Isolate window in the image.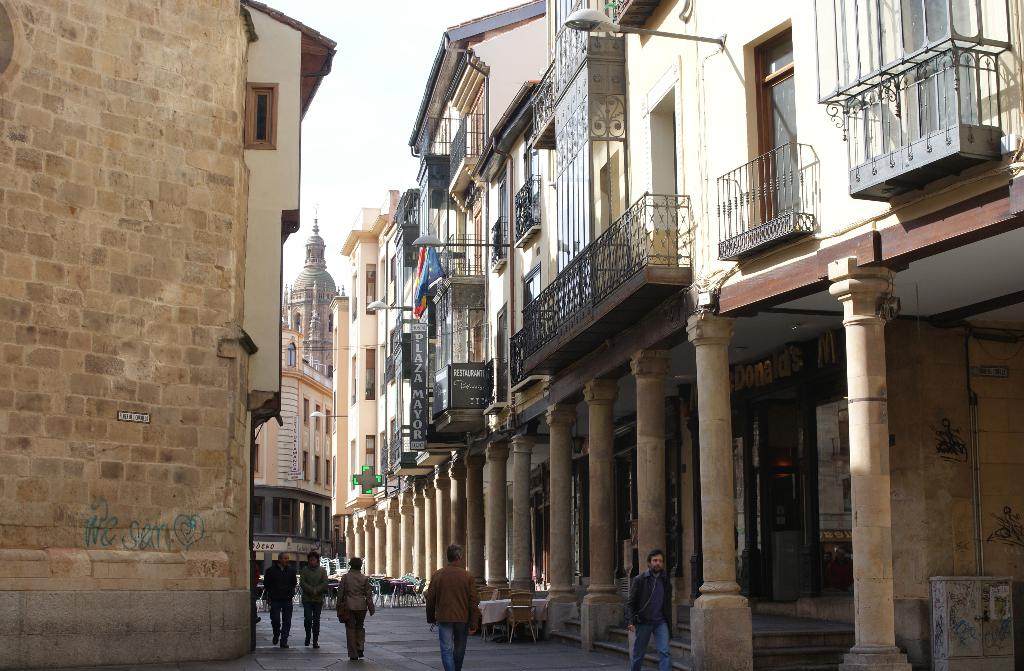
Isolated region: rect(758, 31, 801, 233).
